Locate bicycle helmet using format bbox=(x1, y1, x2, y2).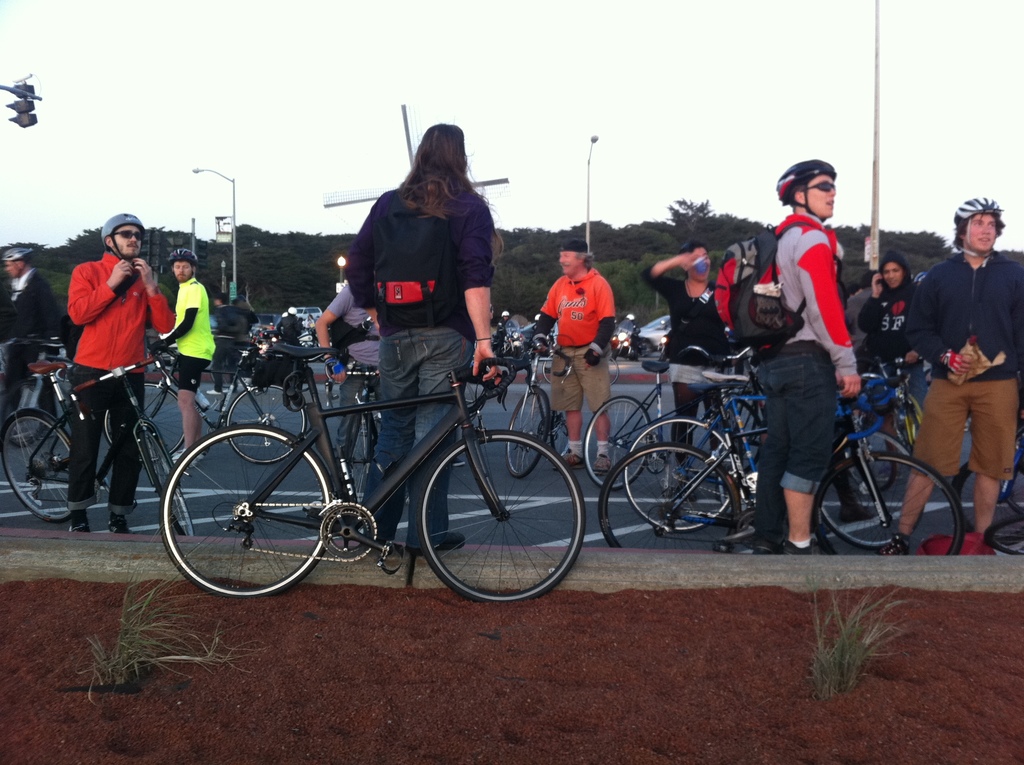
bbox=(0, 244, 30, 261).
